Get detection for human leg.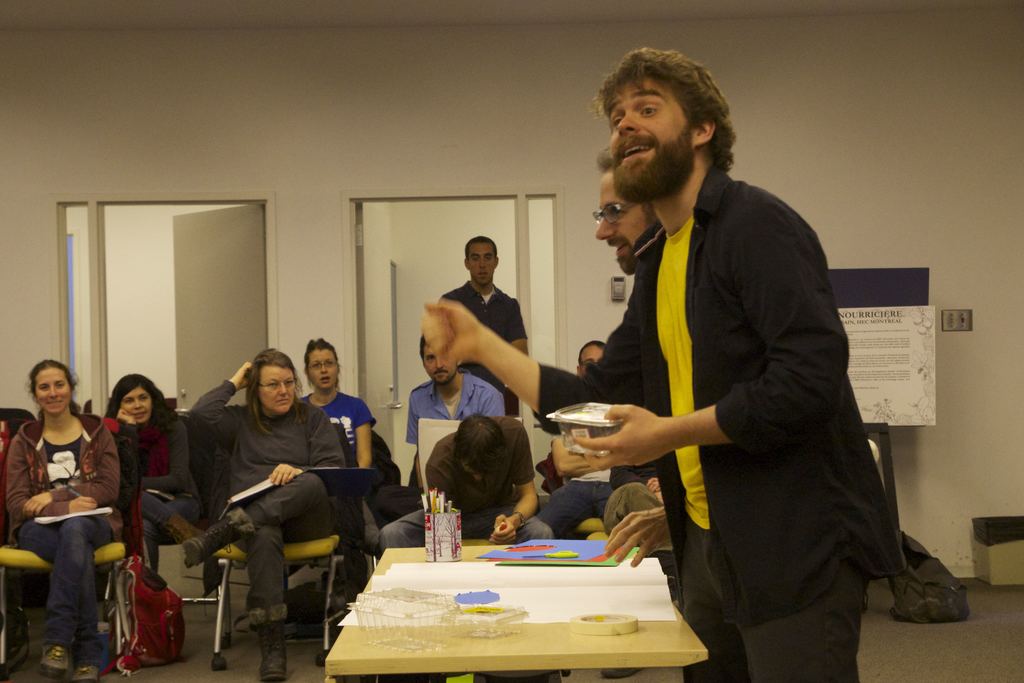
Detection: 514/523/553/539.
